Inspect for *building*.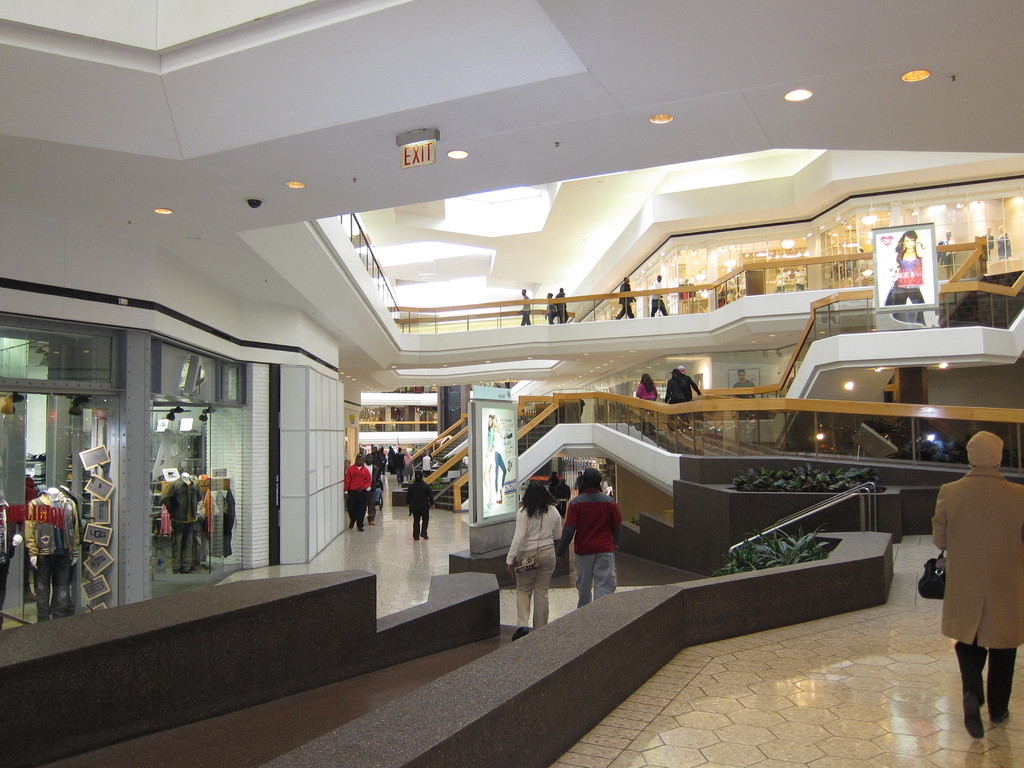
Inspection: (0, 0, 1023, 767).
